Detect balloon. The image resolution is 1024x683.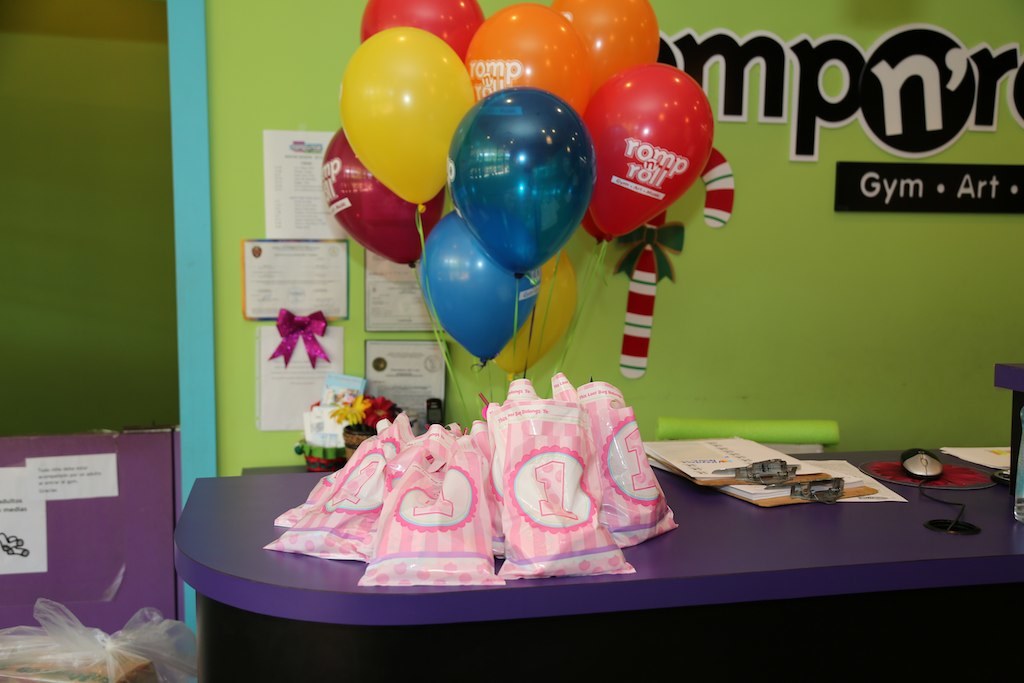
[490, 250, 578, 381].
